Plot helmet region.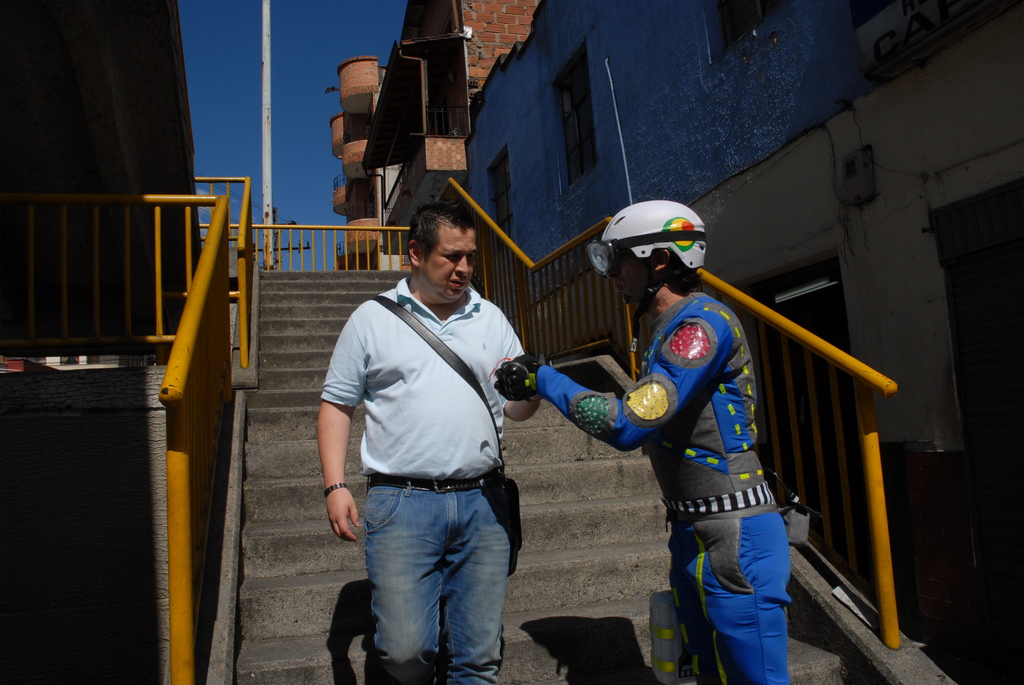
Plotted at [left=601, top=199, right=708, bottom=310].
